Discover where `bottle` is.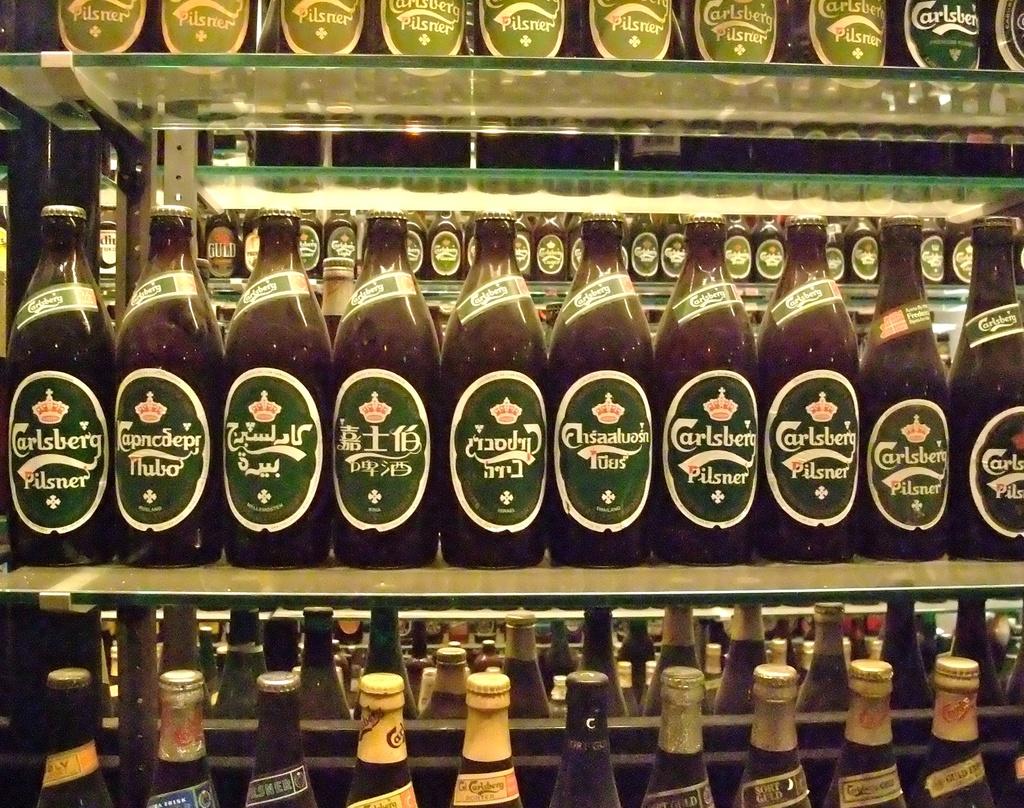
Discovered at Rect(402, 206, 432, 282).
